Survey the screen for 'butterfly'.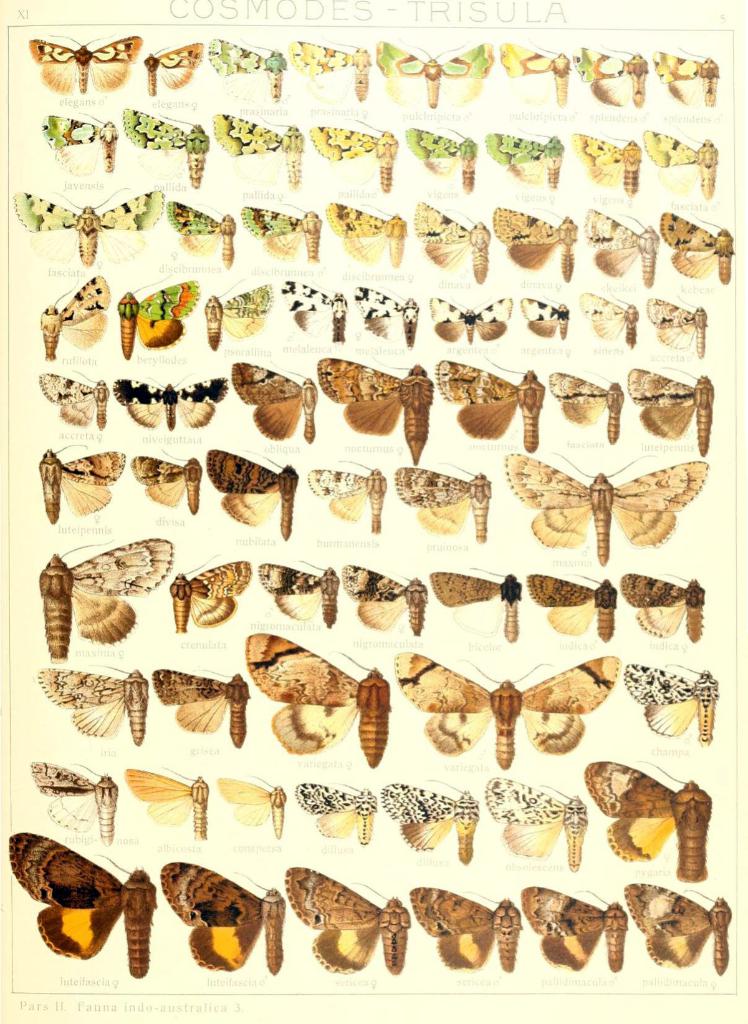
Survey found: detection(203, 449, 301, 547).
